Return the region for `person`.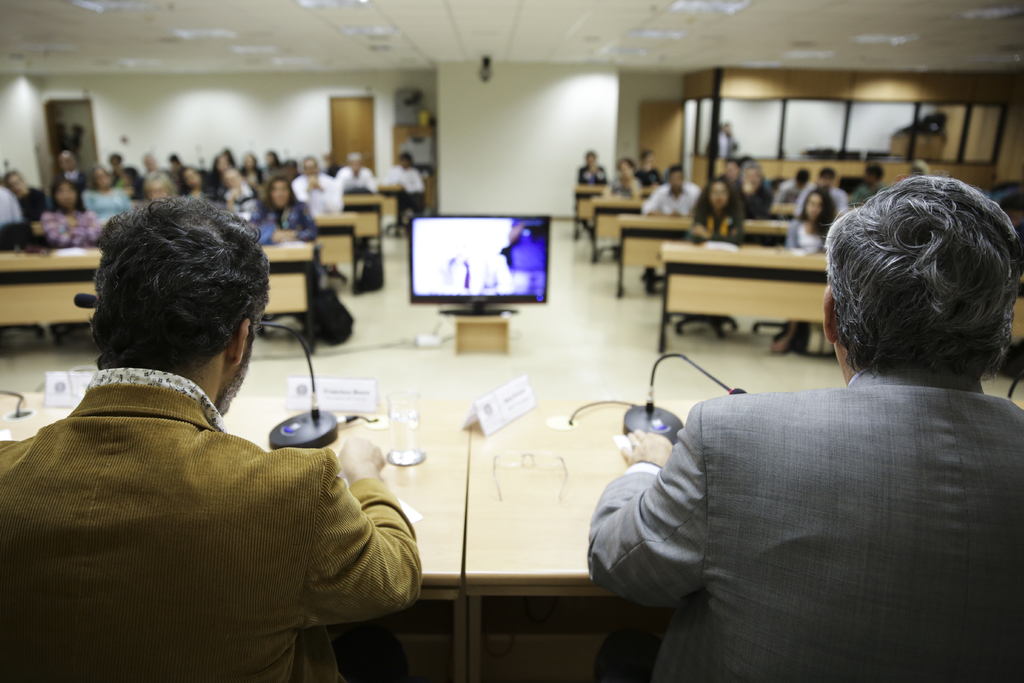
bbox=(15, 196, 380, 675).
